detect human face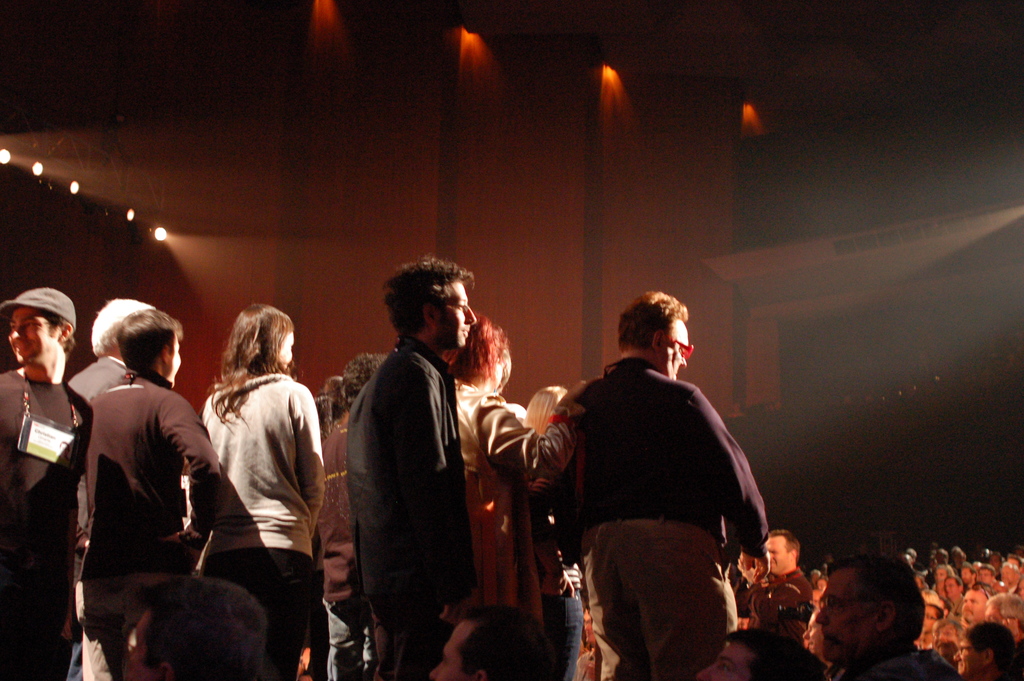
bbox=(664, 322, 689, 381)
